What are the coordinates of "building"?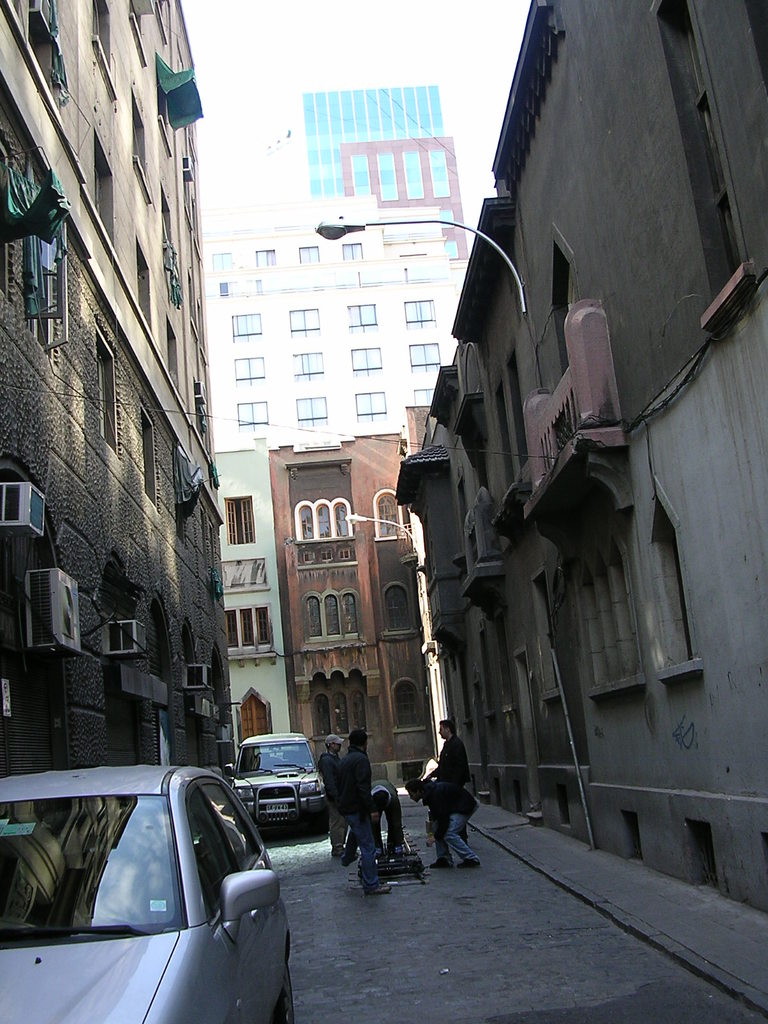
region(197, 190, 463, 447).
